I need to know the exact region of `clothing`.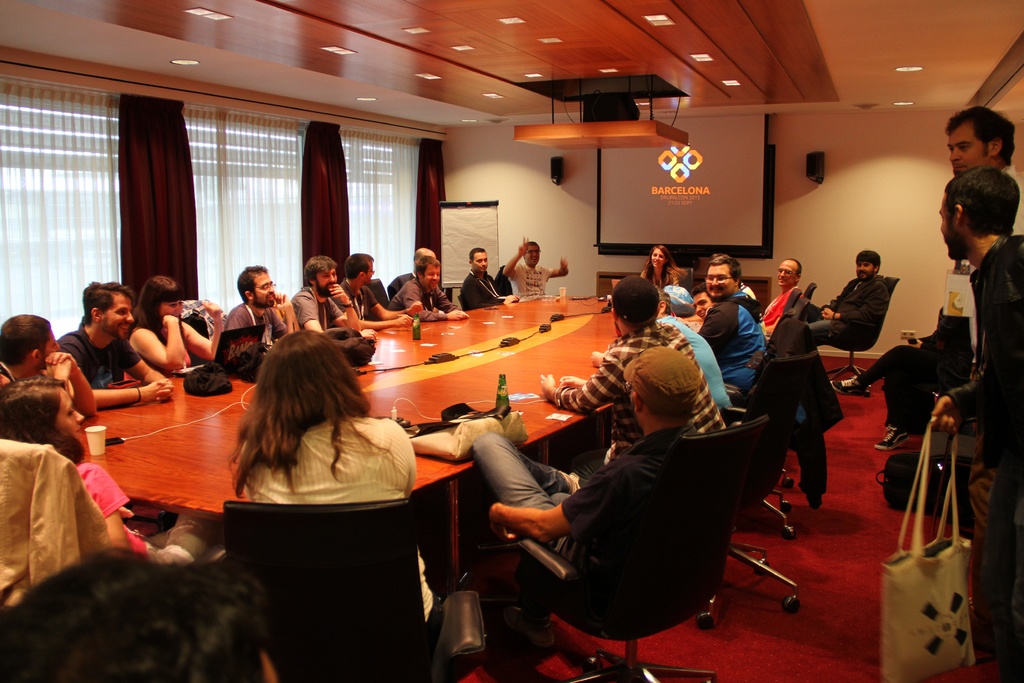
Region: x1=230 y1=411 x2=449 y2=618.
